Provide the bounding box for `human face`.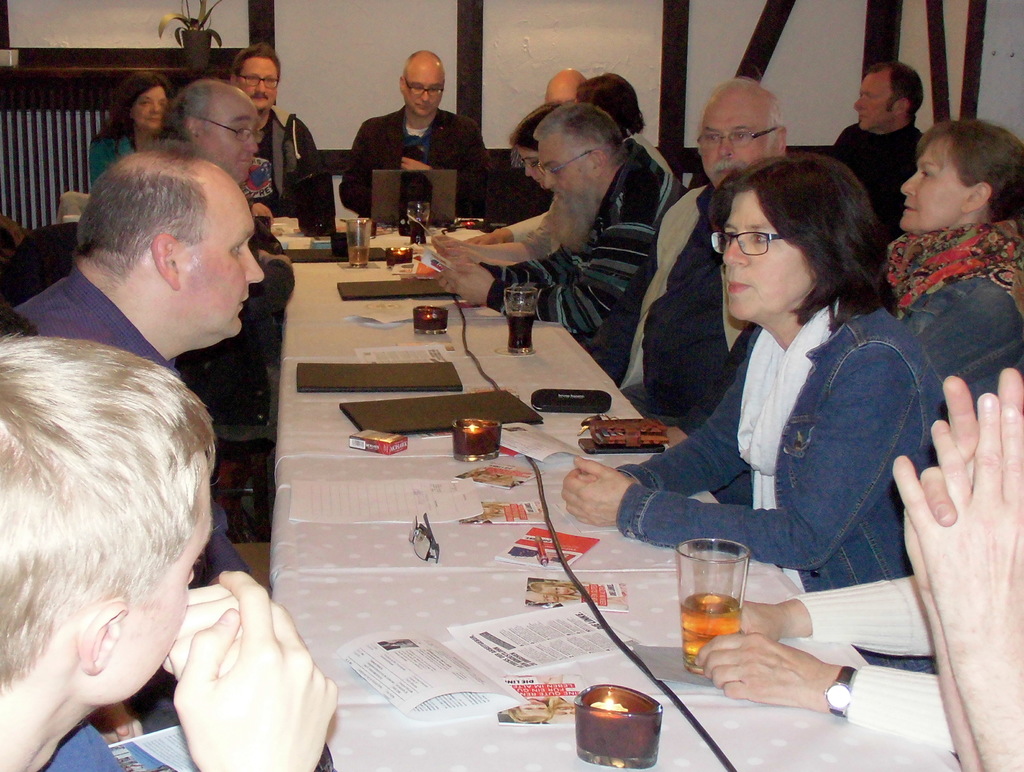
bbox(134, 87, 168, 131).
